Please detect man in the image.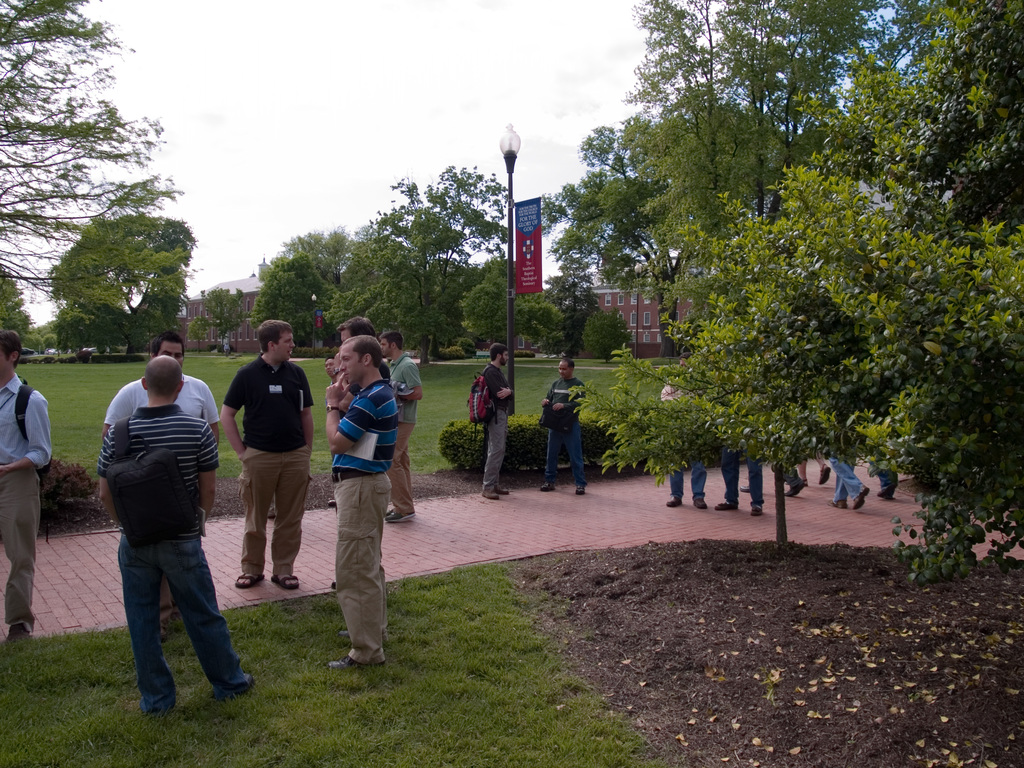
340, 312, 385, 413.
